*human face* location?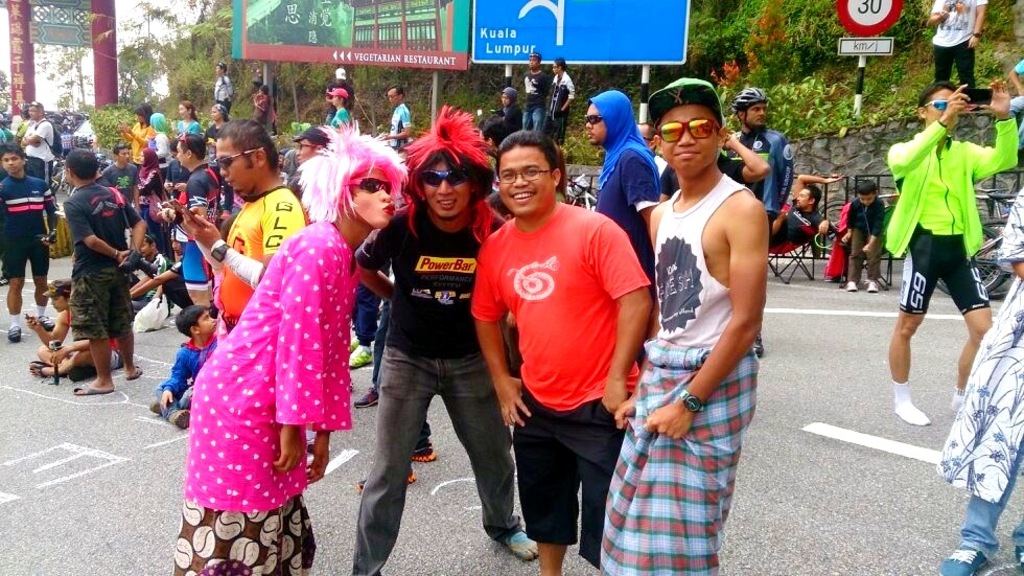
l=499, t=148, r=549, b=215
